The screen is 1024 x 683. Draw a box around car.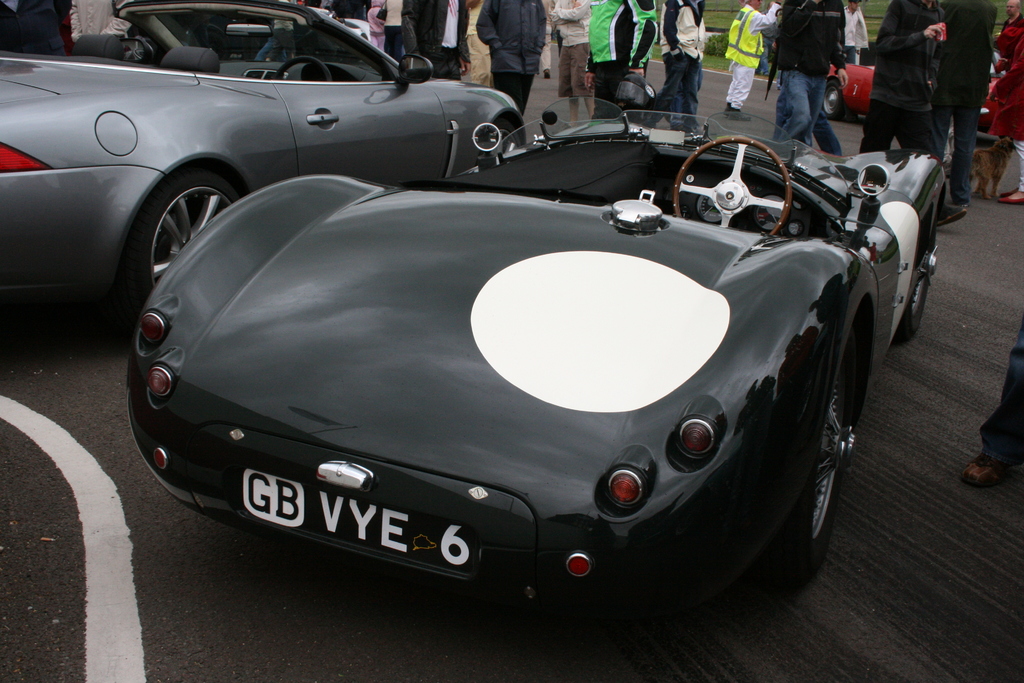
region(0, 0, 527, 304).
